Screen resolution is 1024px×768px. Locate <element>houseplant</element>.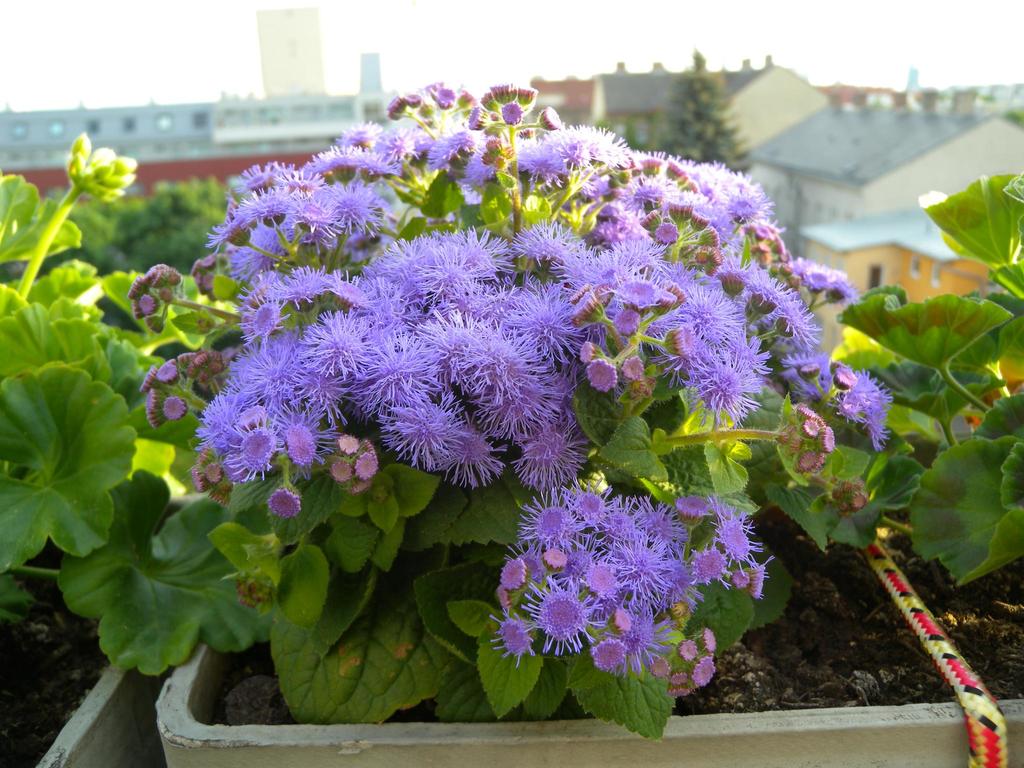
0, 123, 273, 767.
